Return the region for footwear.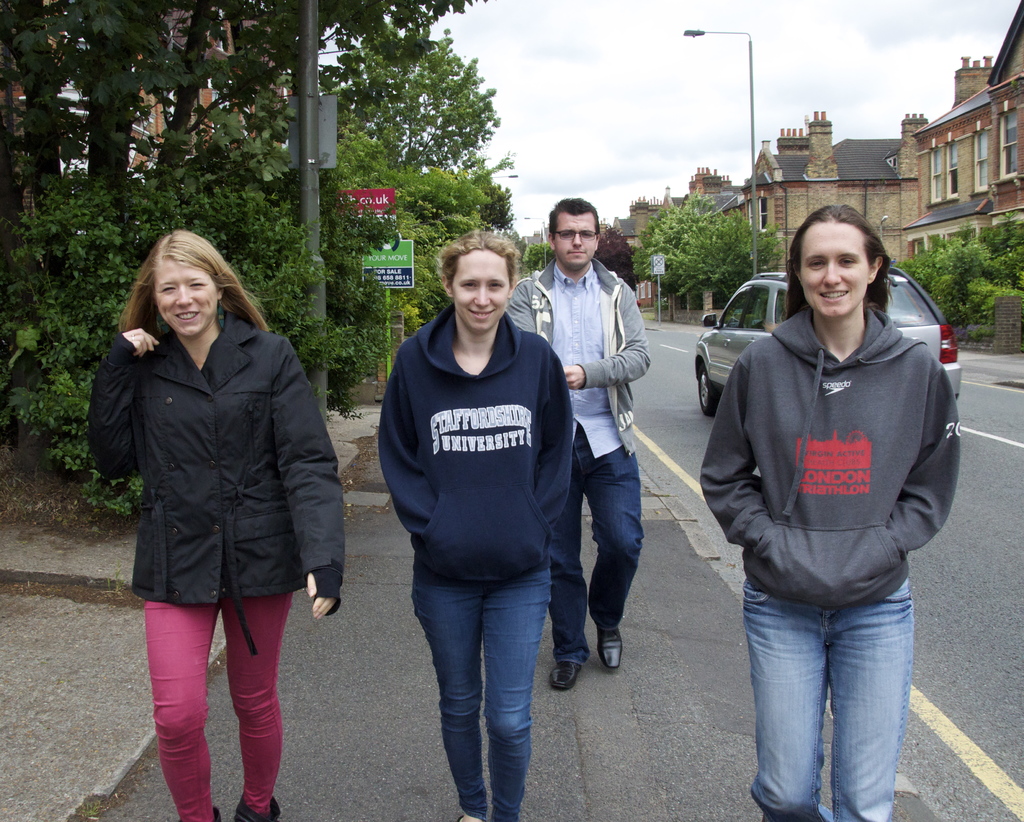
(236,798,283,821).
